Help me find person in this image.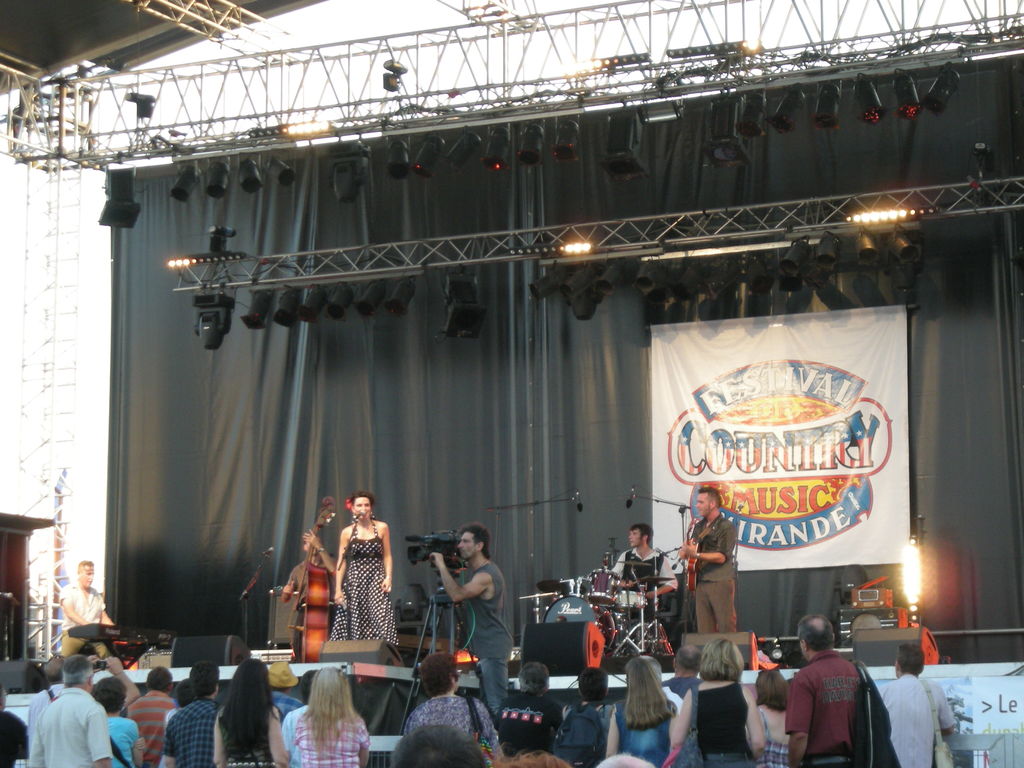
Found it: select_region(672, 641, 767, 767).
